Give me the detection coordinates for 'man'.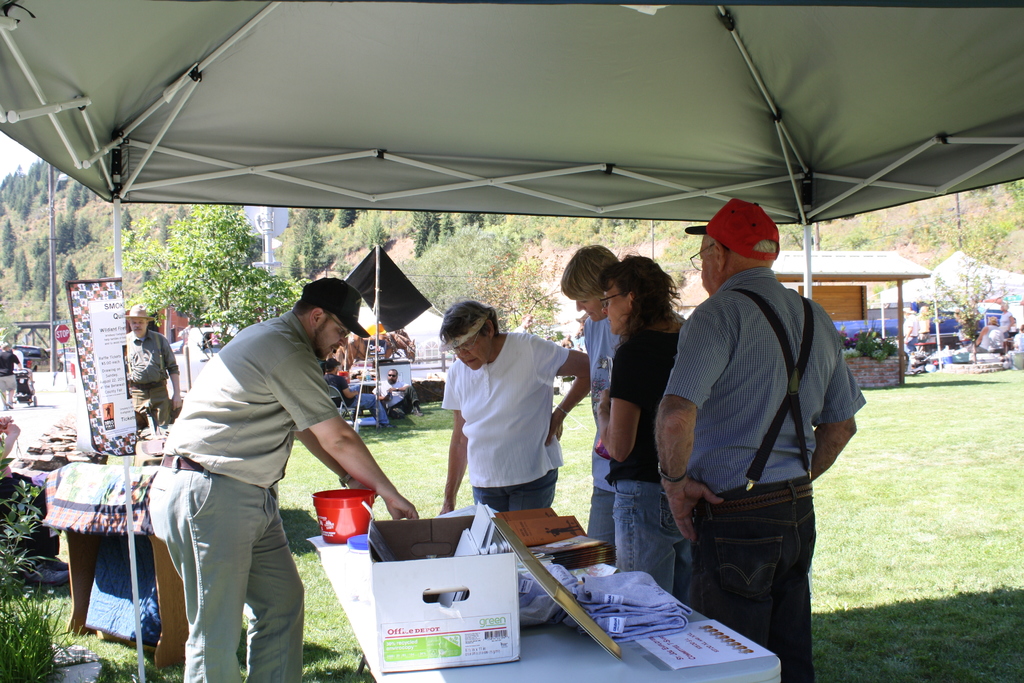
<region>1, 342, 16, 409</region>.
